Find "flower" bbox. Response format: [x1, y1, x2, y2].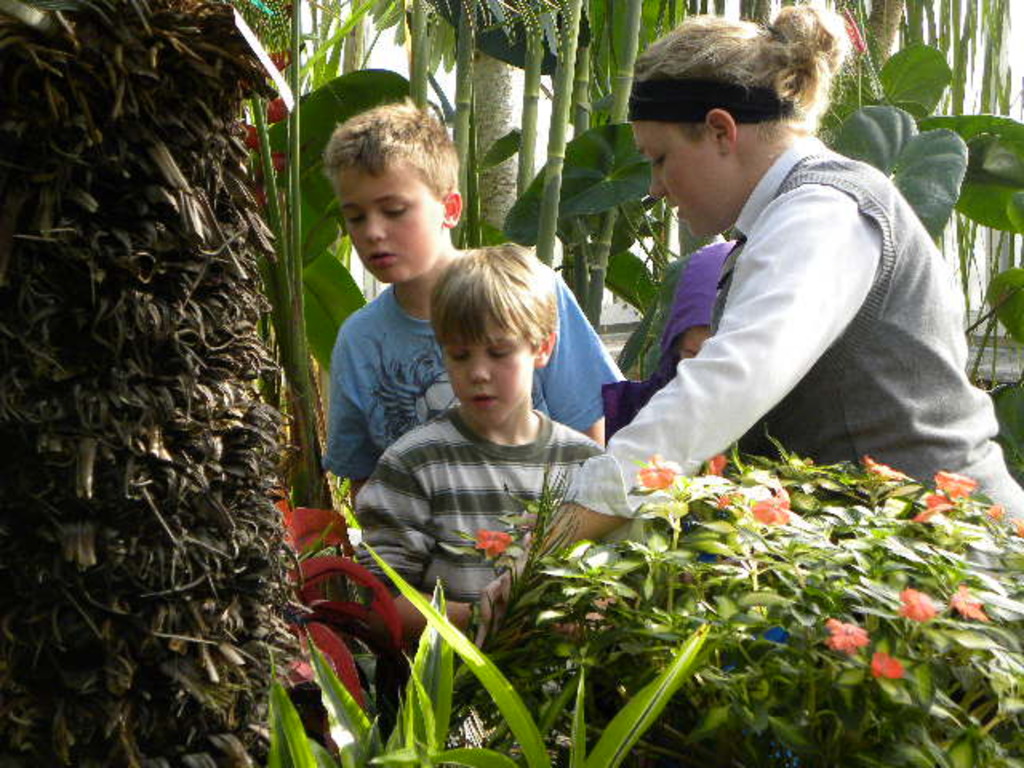
[907, 490, 960, 522].
